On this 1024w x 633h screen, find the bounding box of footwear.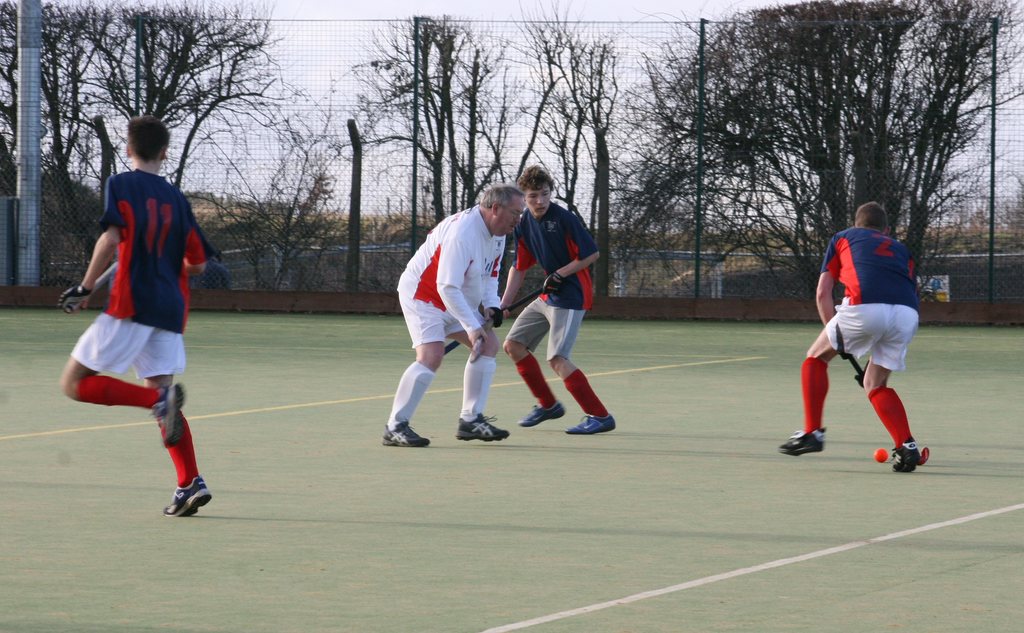
Bounding box: <box>888,437,929,472</box>.
